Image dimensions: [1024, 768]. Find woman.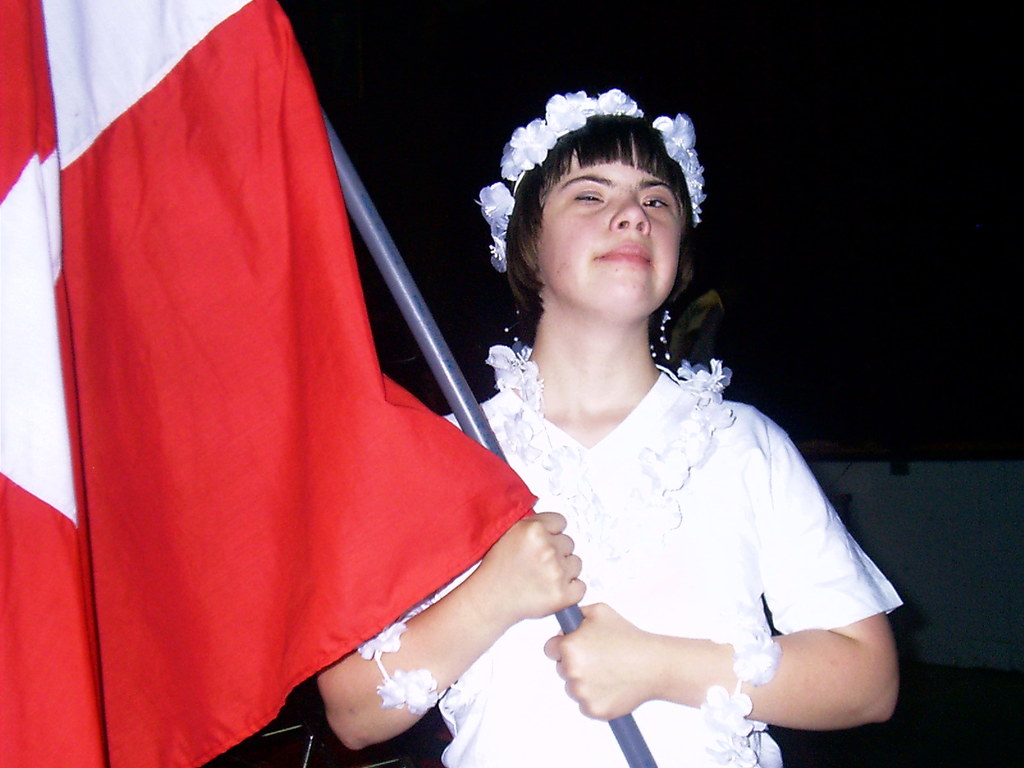
crop(436, 84, 875, 767).
